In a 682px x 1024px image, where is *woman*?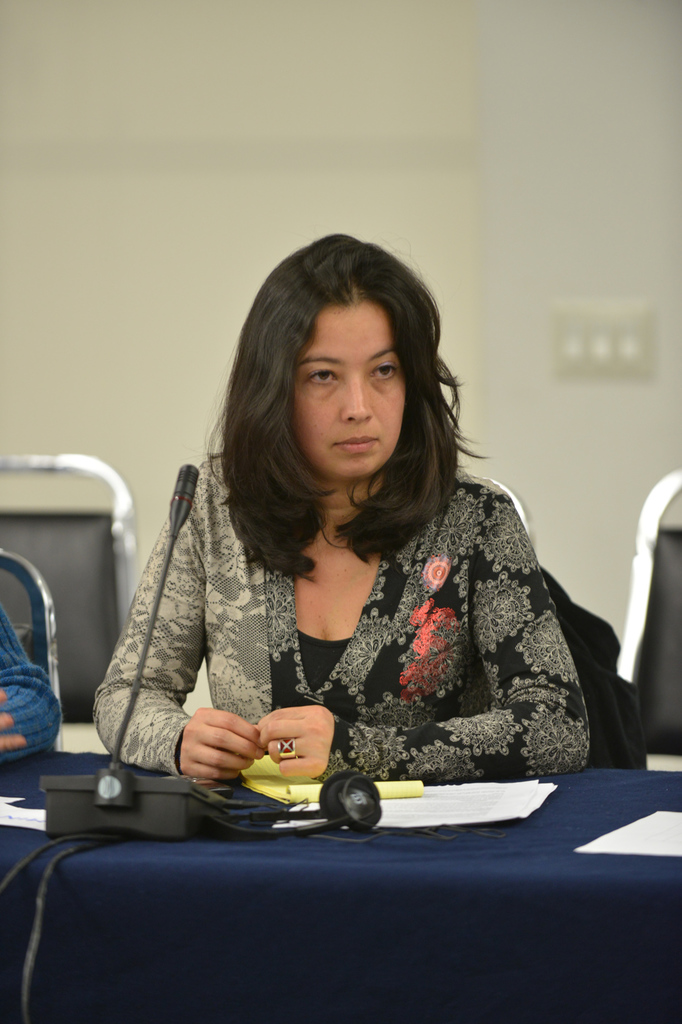
[left=73, top=200, right=632, bottom=835].
